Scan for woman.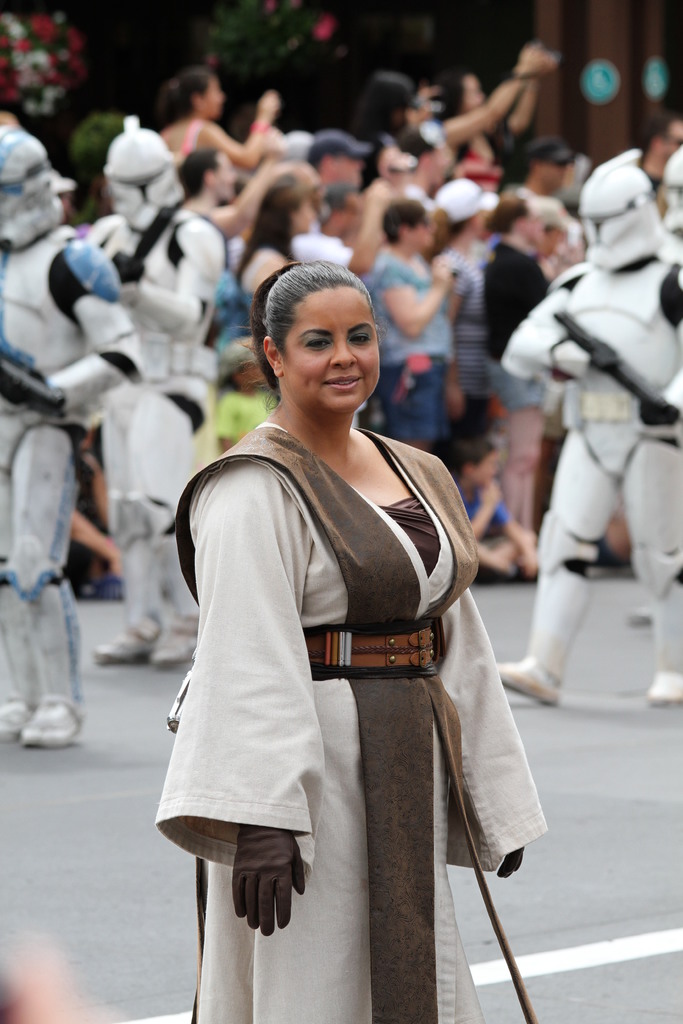
Scan result: (482,193,559,521).
